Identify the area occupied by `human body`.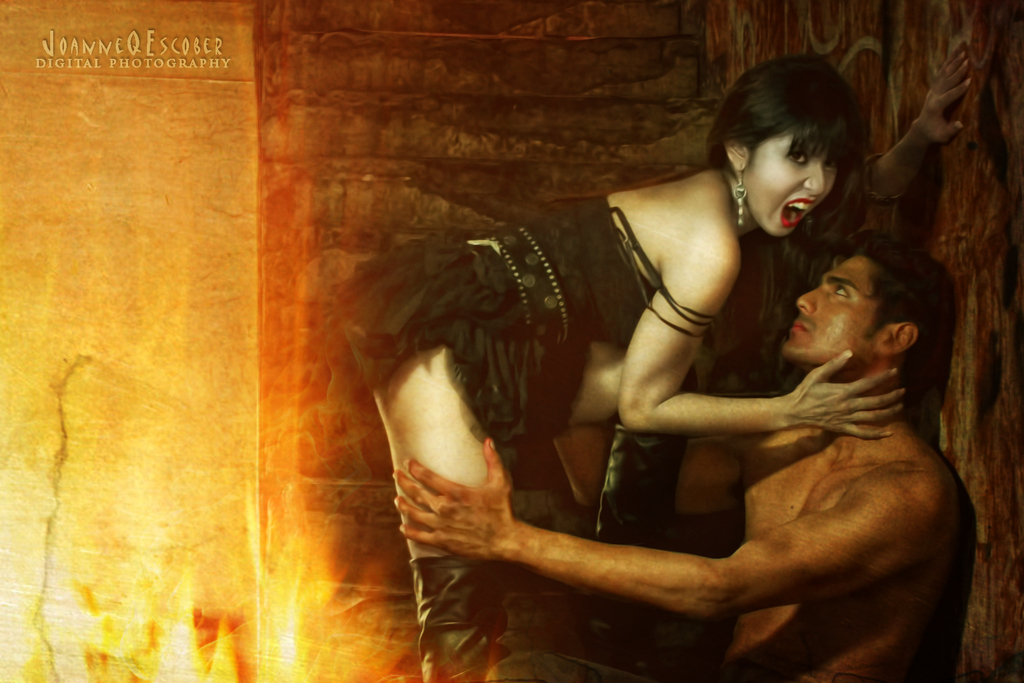
Area: detection(356, 37, 967, 682).
